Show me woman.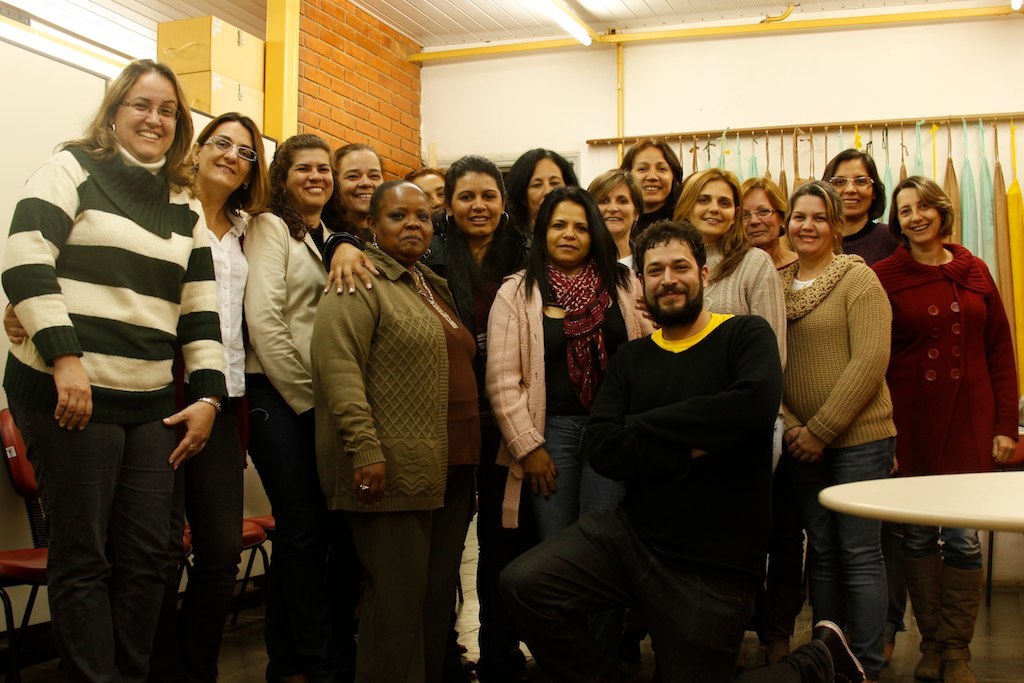
woman is here: left=243, top=128, right=343, bottom=667.
